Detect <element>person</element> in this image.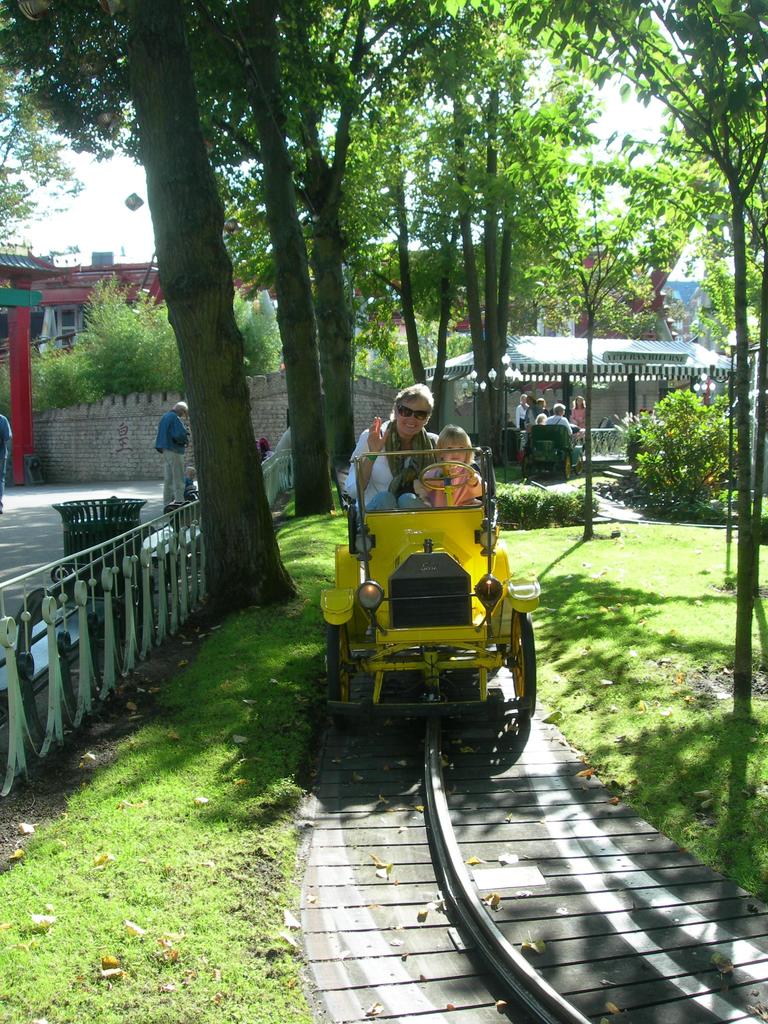
Detection: l=256, t=436, r=276, b=460.
